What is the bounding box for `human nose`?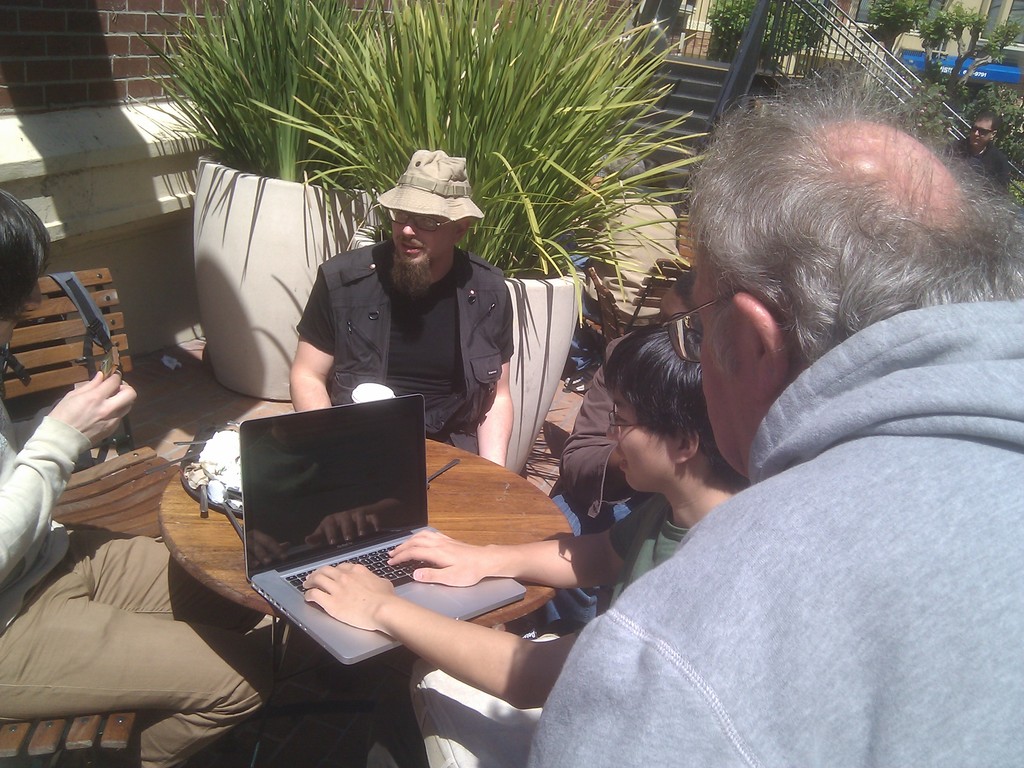
[30,282,44,301].
